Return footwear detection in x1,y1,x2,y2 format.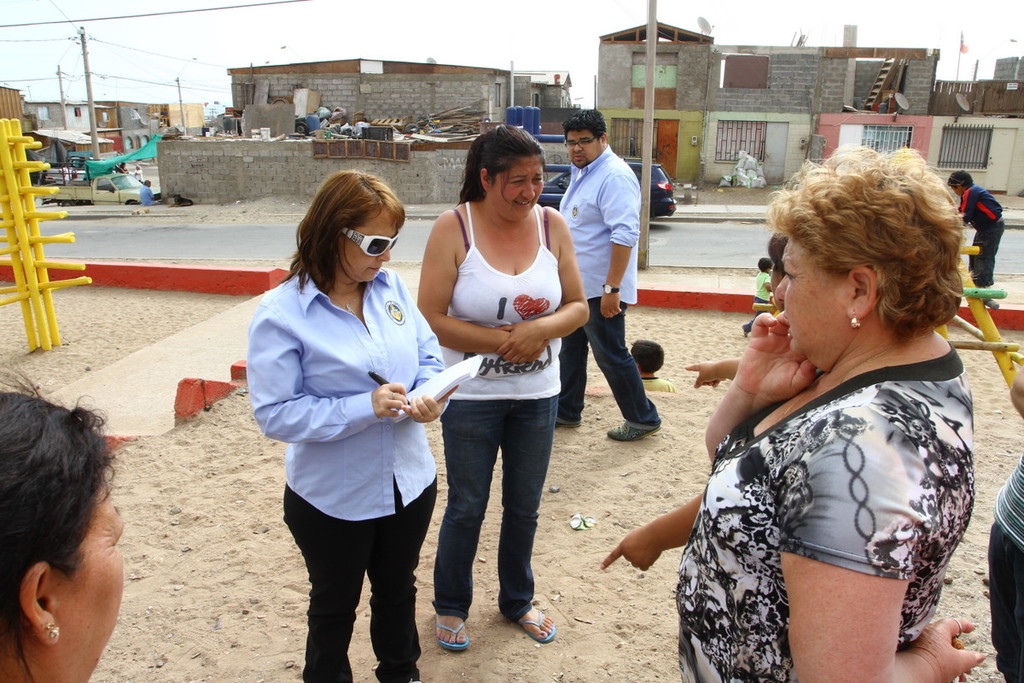
557,417,575,425.
